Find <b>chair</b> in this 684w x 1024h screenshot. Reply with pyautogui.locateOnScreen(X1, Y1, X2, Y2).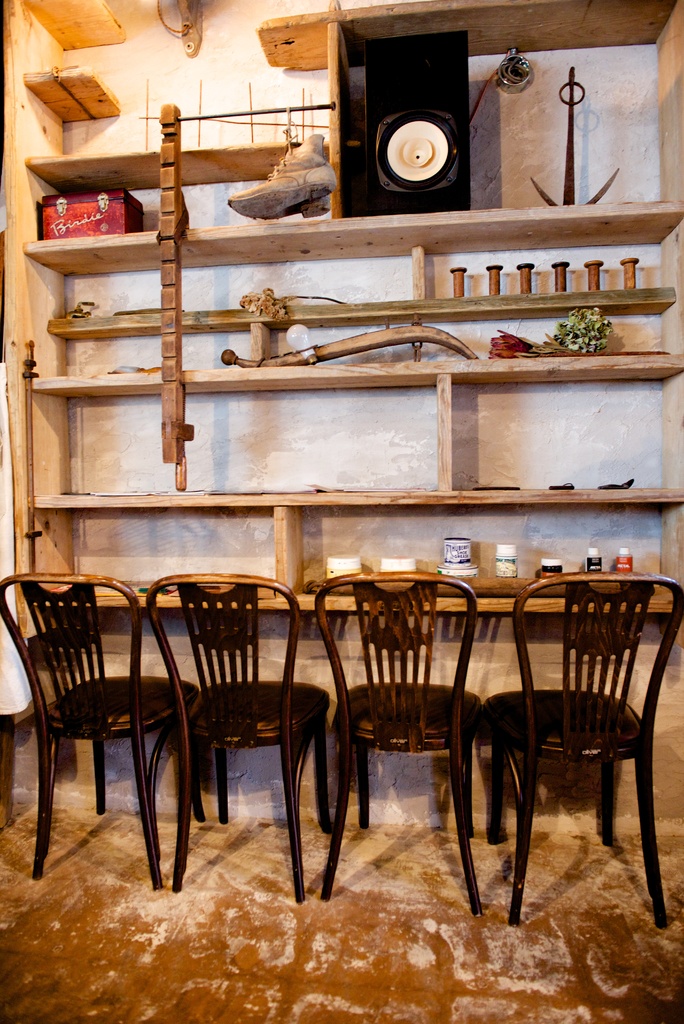
pyautogui.locateOnScreen(0, 575, 210, 886).
